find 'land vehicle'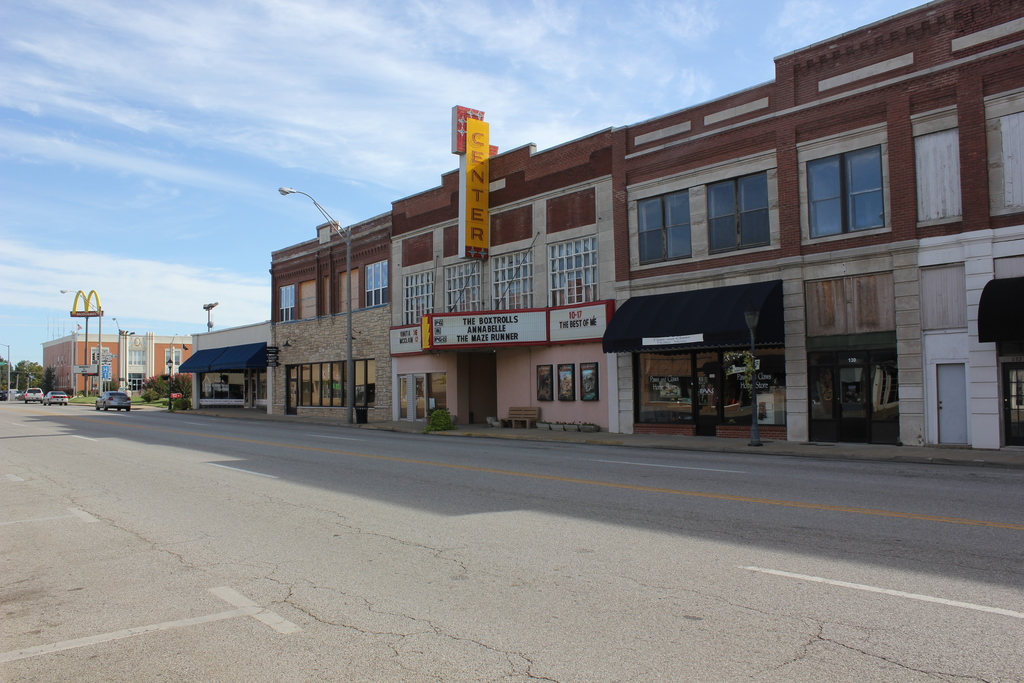
bbox(93, 389, 132, 416)
